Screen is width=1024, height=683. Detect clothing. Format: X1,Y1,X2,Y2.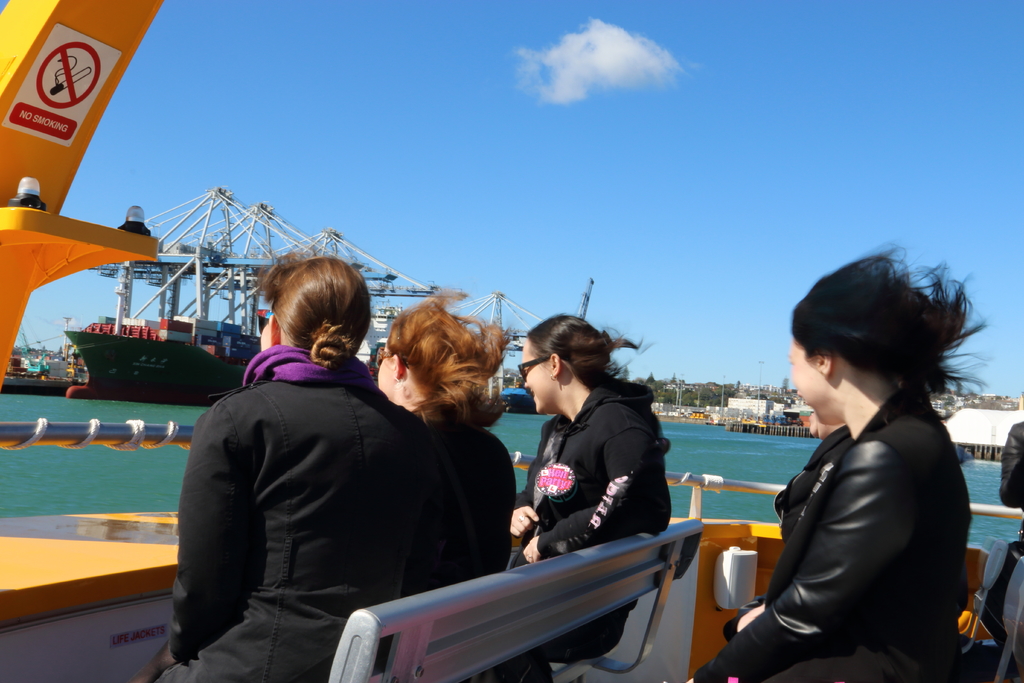
776,424,852,536.
